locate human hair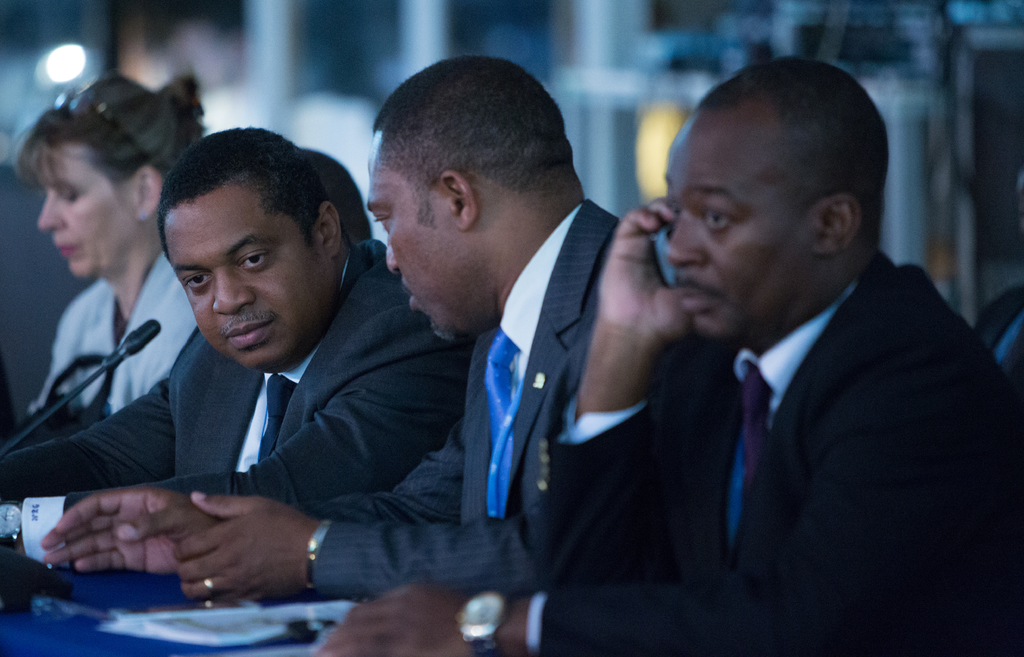
25:87:164:195
